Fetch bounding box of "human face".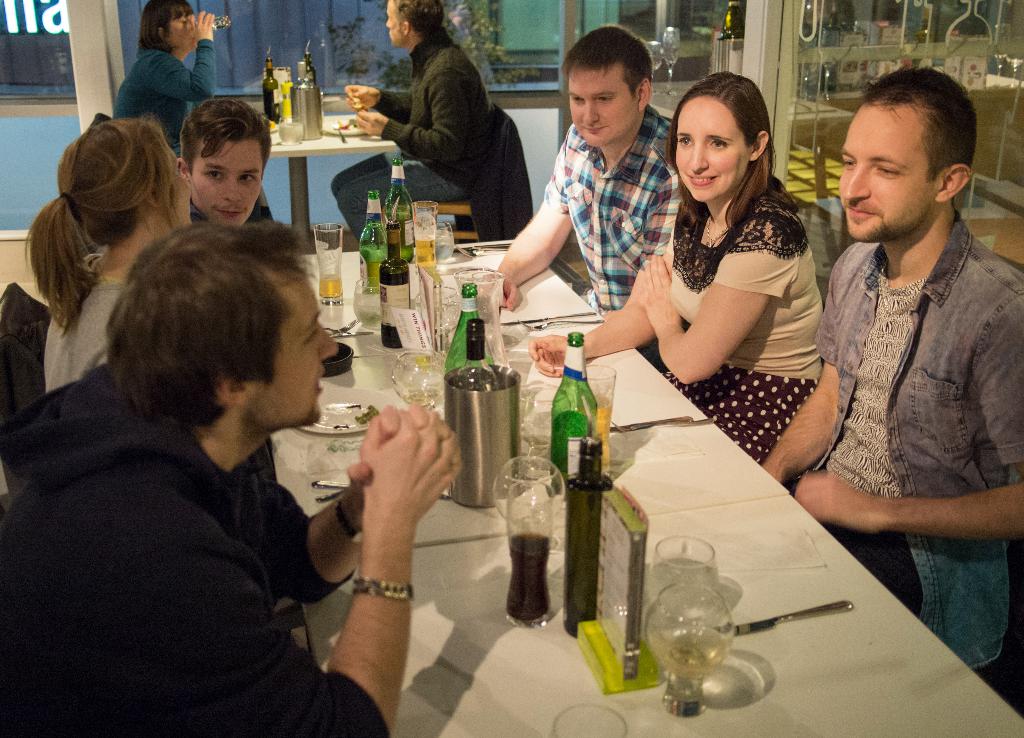
Bbox: box=[383, 0, 401, 49].
